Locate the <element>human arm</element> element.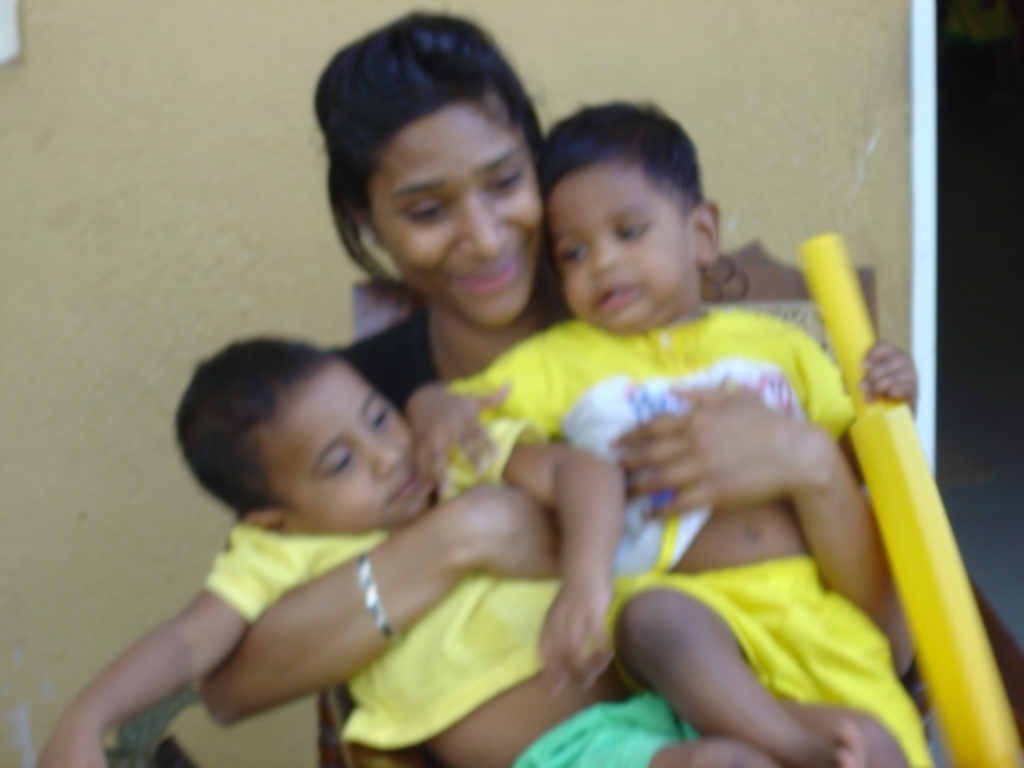
Element bbox: 400,376,512,494.
